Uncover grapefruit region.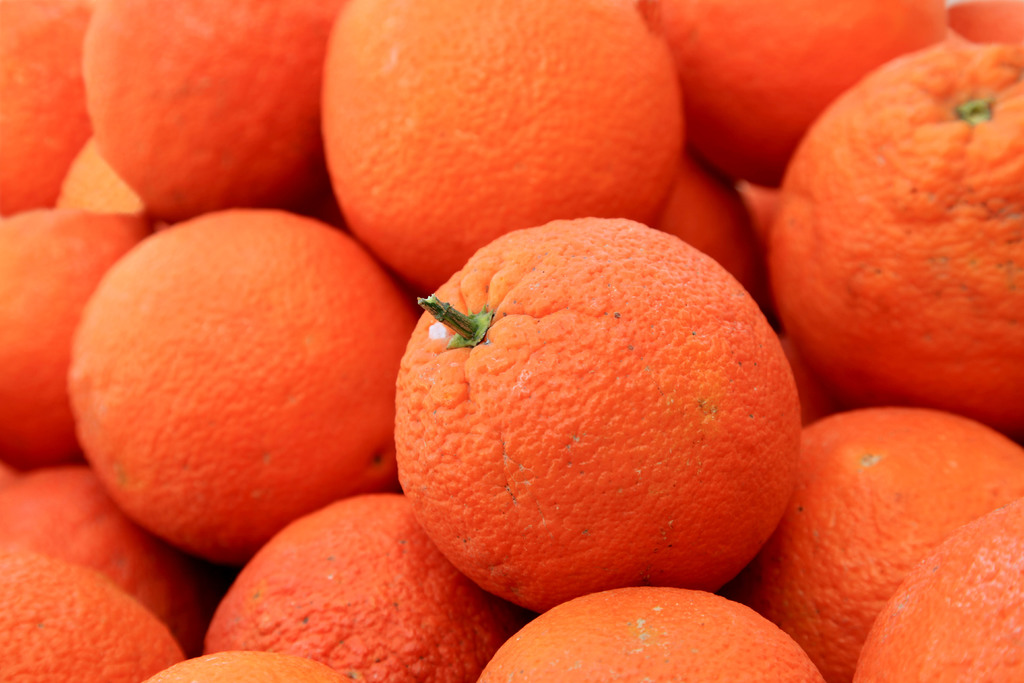
Uncovered: crop(393, 215, 804, 616).
